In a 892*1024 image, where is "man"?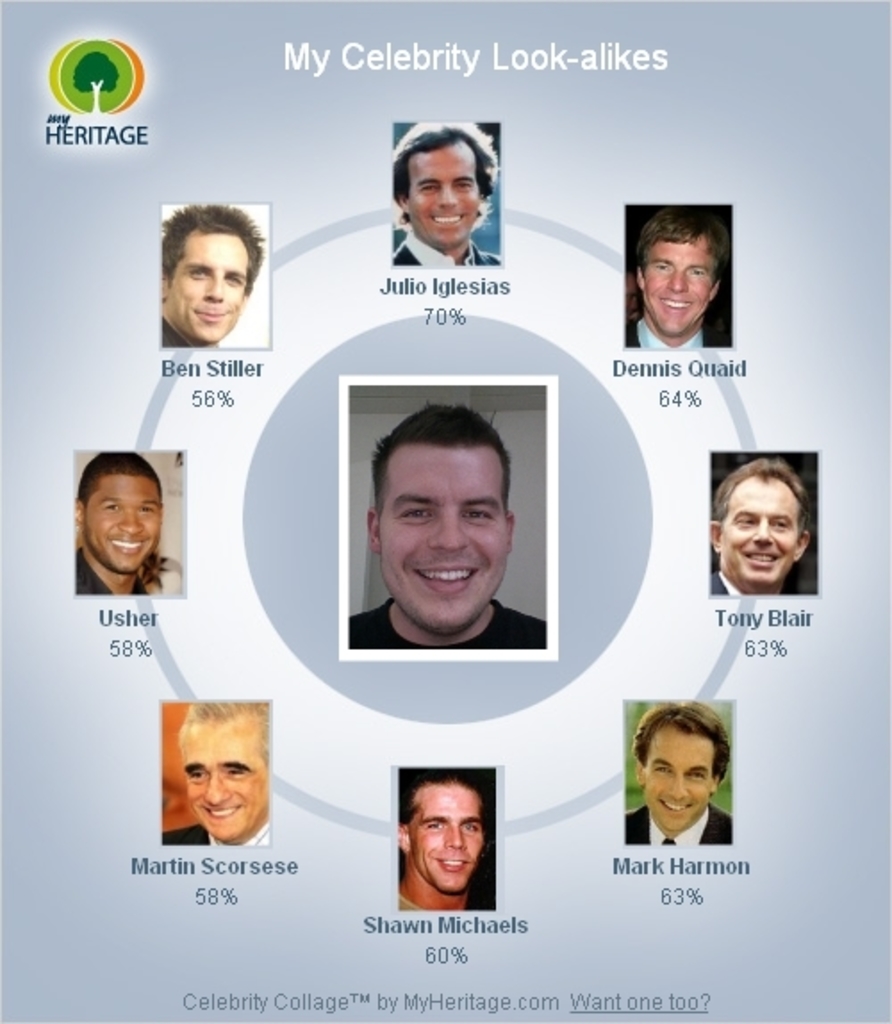
391 771 498 913.
